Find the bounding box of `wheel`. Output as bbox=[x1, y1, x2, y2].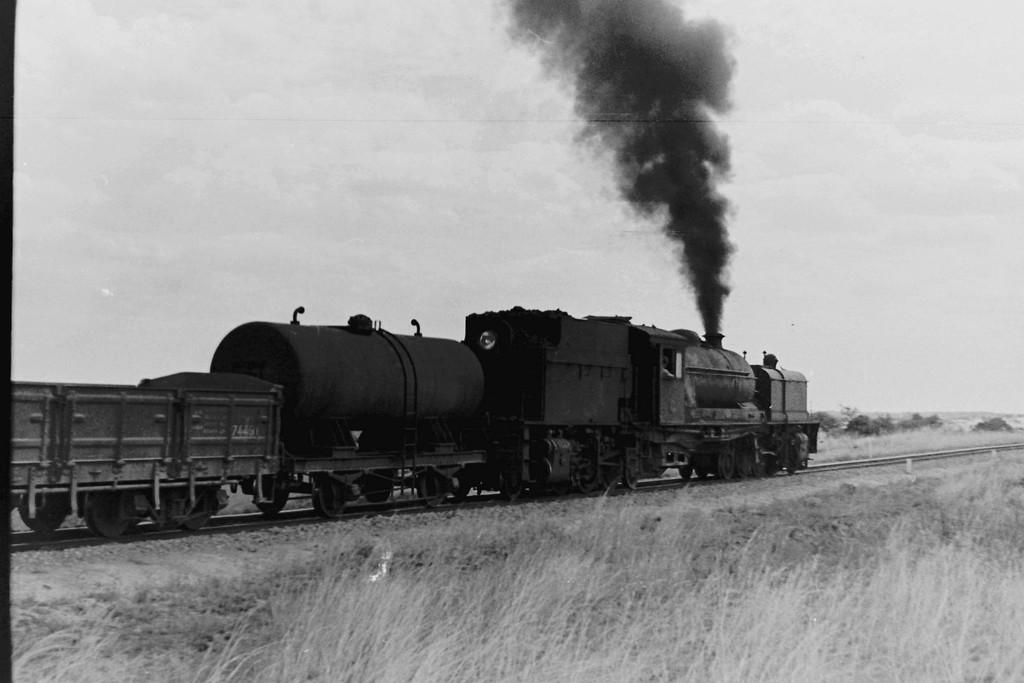
bbox=[17, 495, 65, 535].
